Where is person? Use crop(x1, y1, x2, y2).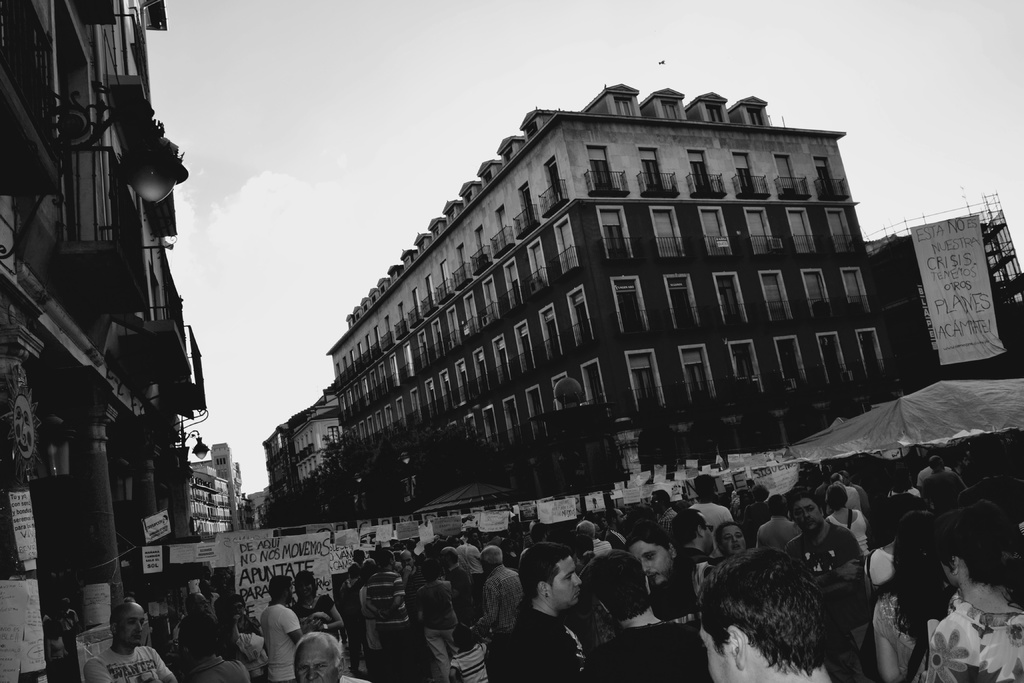
crop(712, 522, 751, 559).
